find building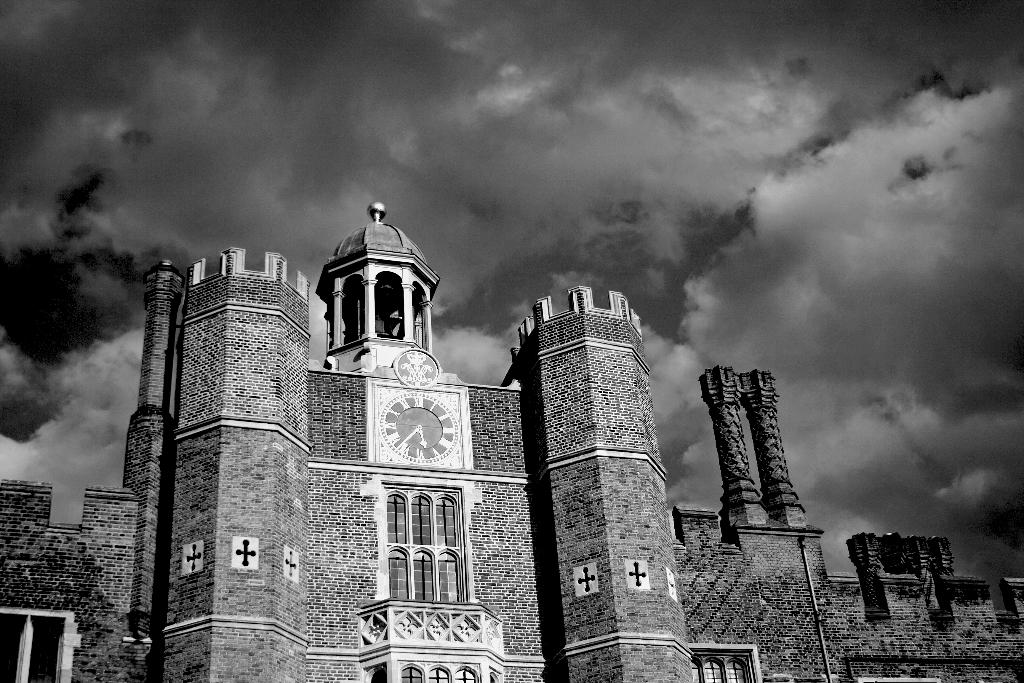
select_region(0, 201, 1023, 682)
